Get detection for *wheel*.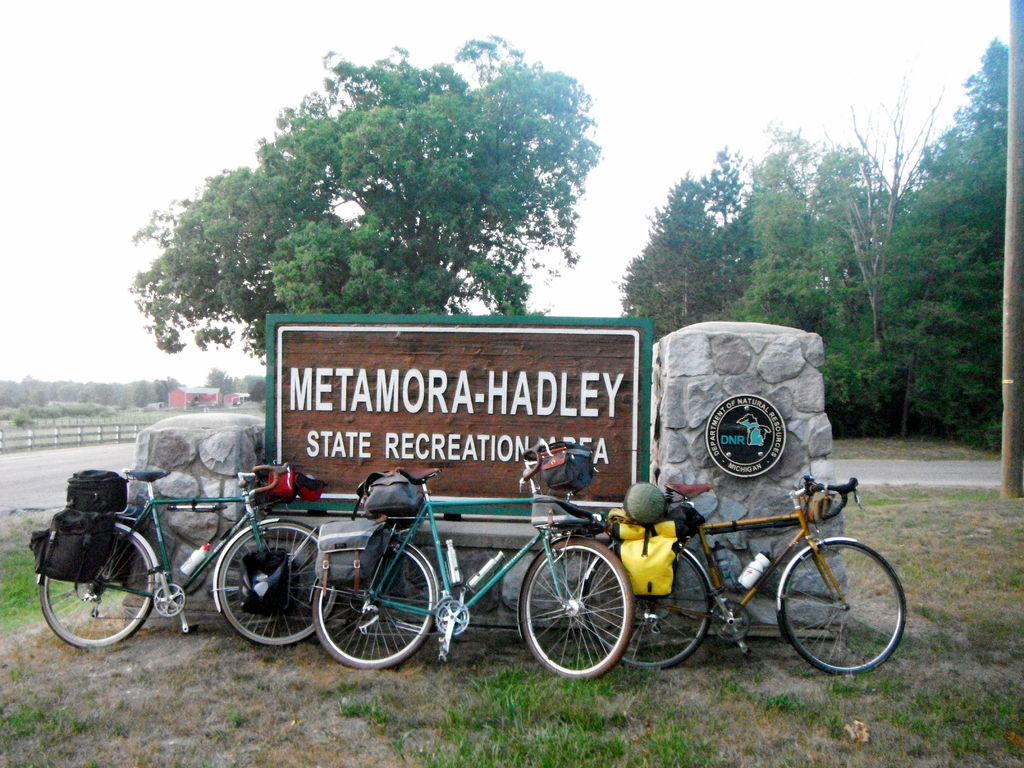
Detection: pyautogui.locateOnScreen(582, 550, 715, 671).
